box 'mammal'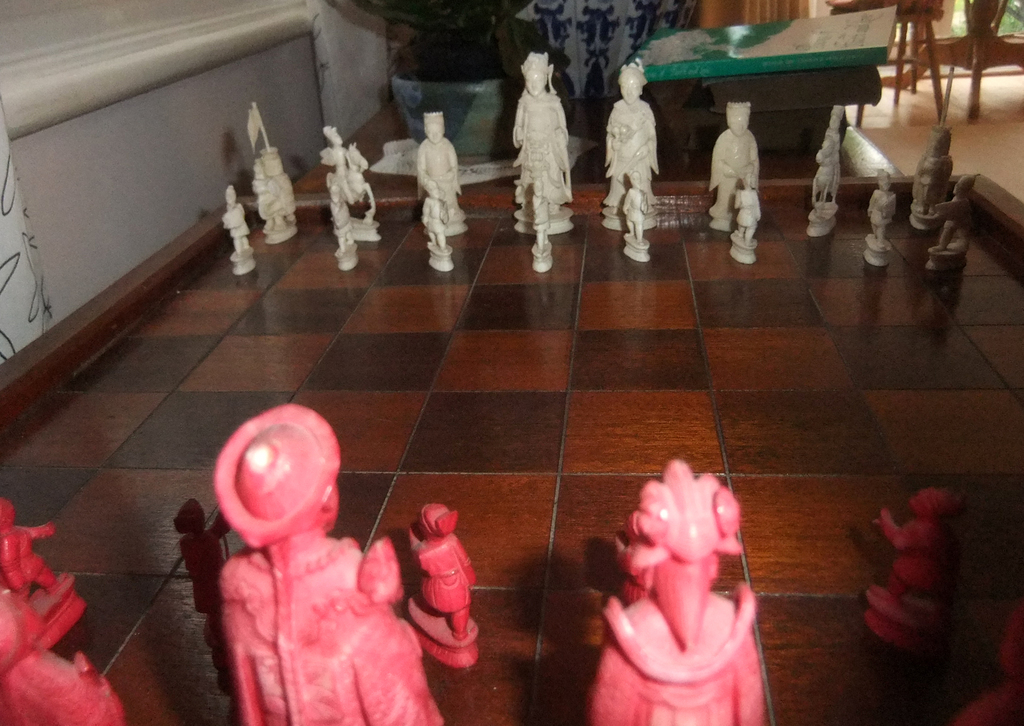
(321, 127, 378, 242)
